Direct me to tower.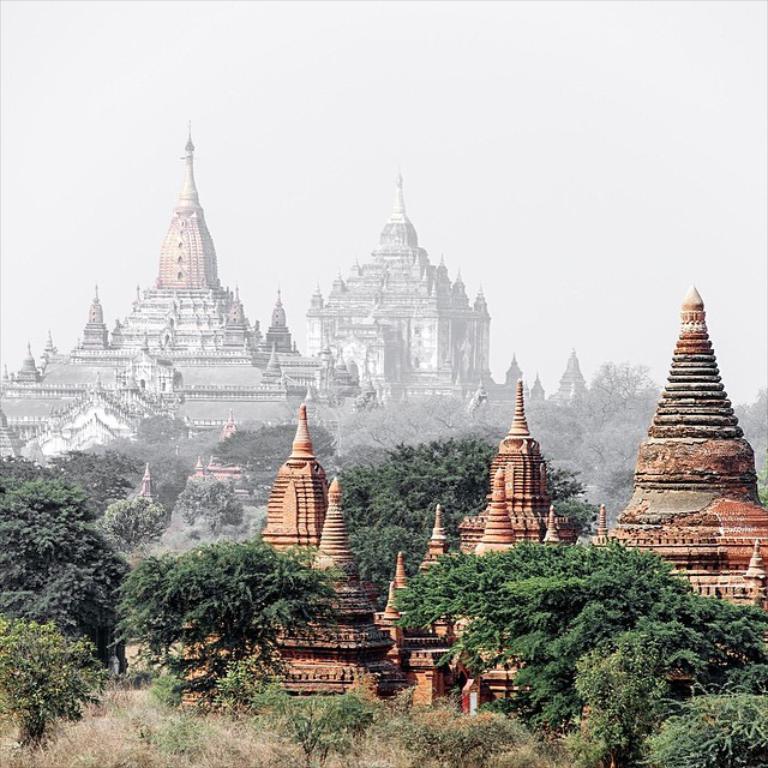
Direction: Rect(155, 120, 222, 290).
